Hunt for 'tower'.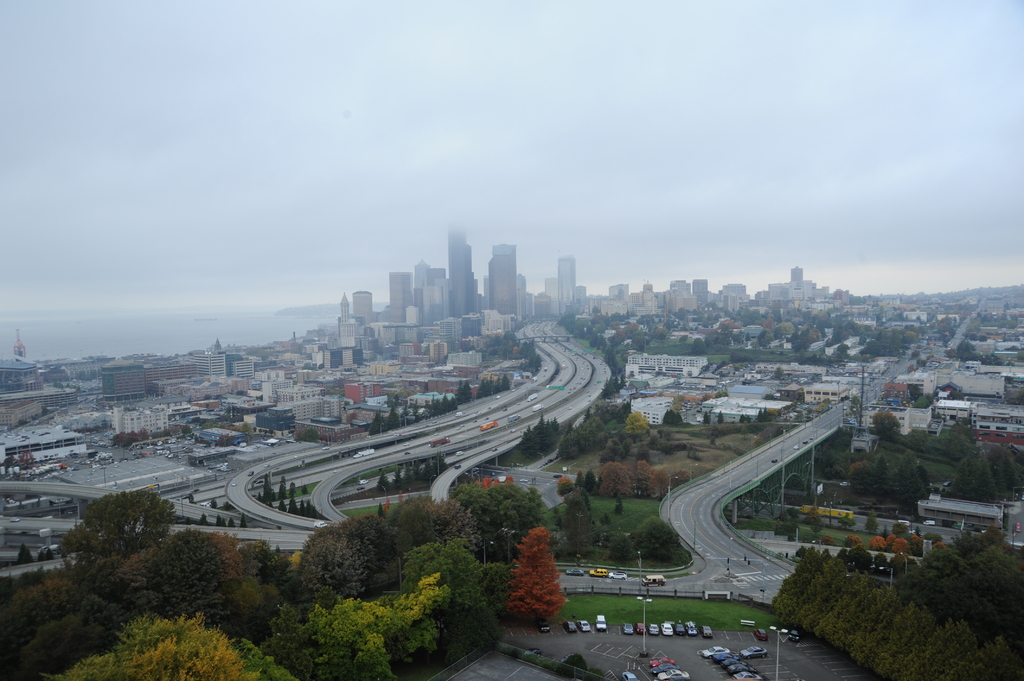
Hunted down at select_region(338, 296, 355, 339).
